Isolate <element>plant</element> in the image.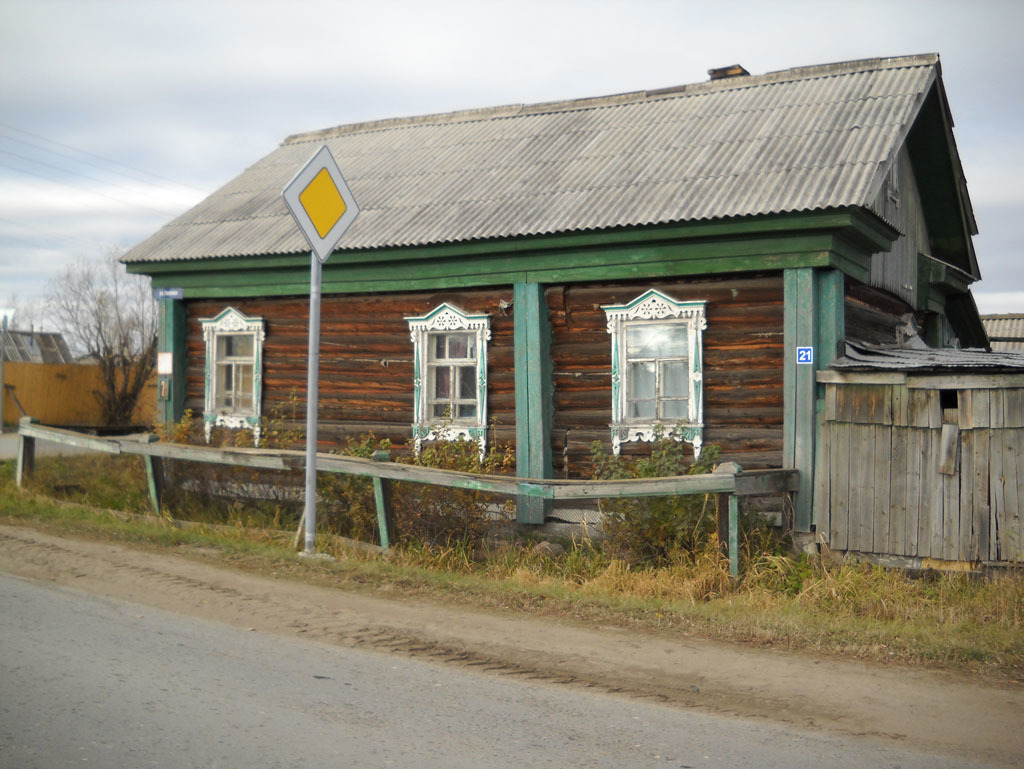
Isolated region: region(153, 399, 331, 542).
